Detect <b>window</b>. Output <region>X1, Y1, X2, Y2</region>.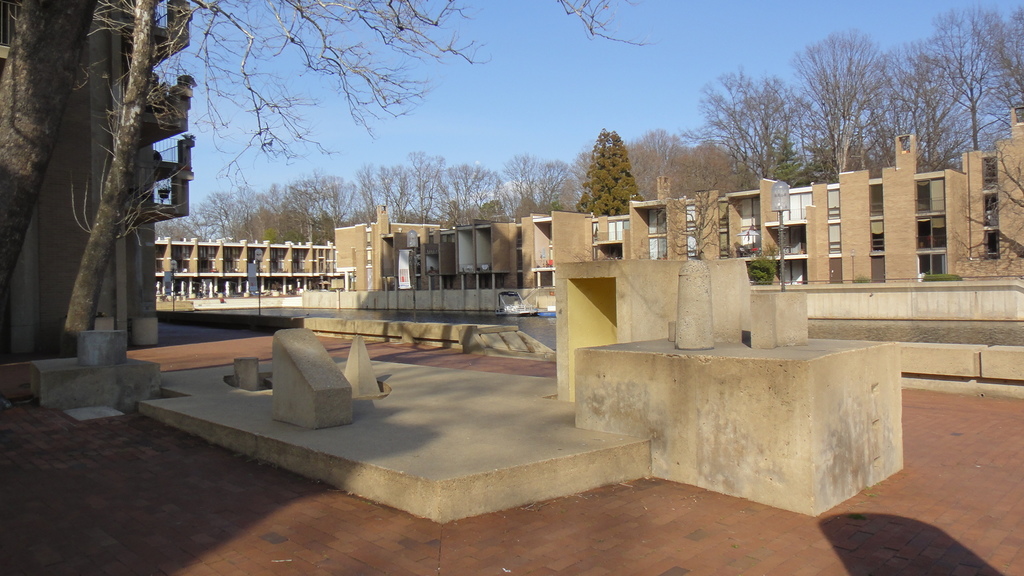
<region>741, 228, 765, 256</region>.
